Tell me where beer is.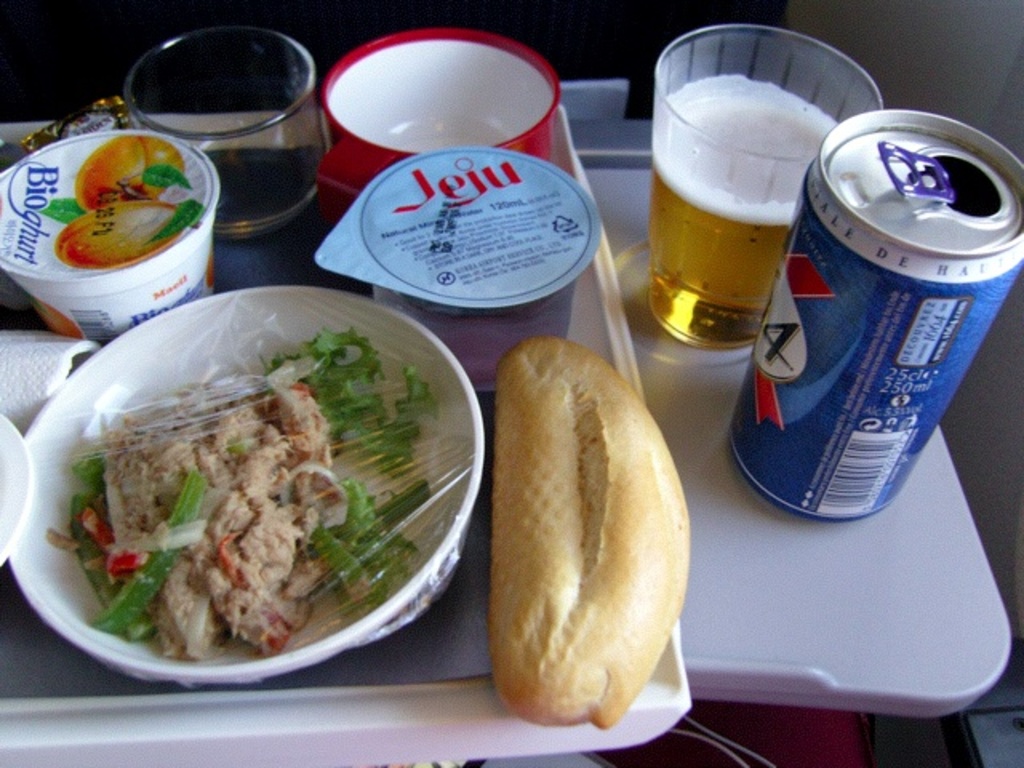
beer is at [646,16,896,376].
